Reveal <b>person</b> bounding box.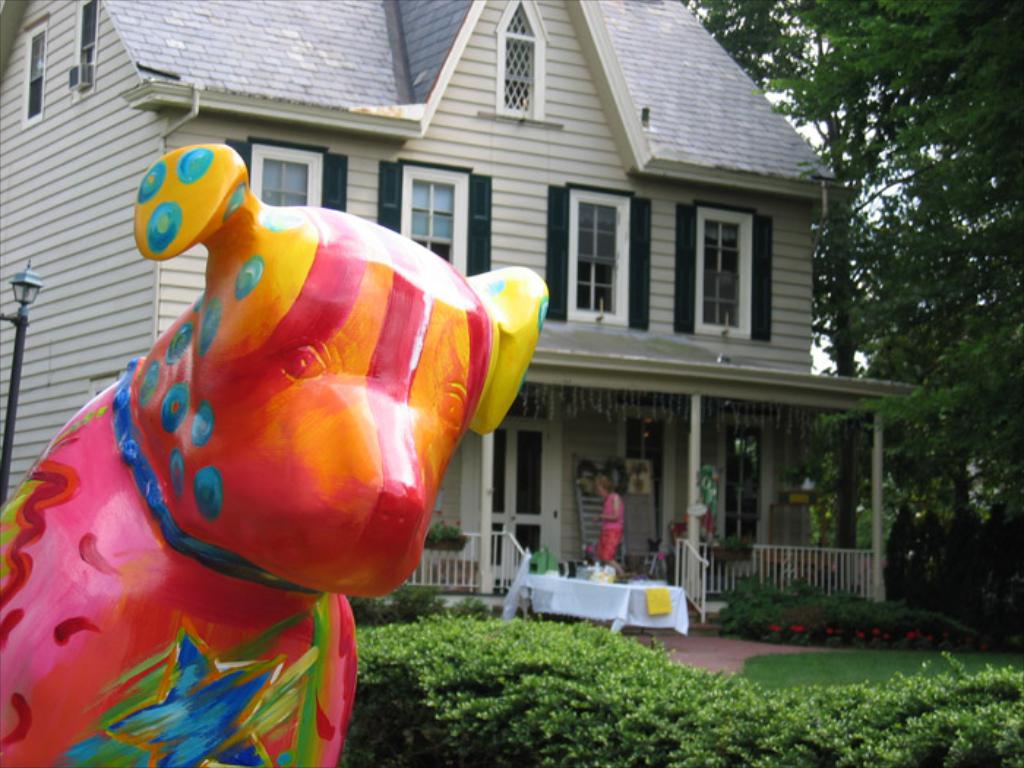
Revealed: left=590, top=475, right=630, bottom=573.
